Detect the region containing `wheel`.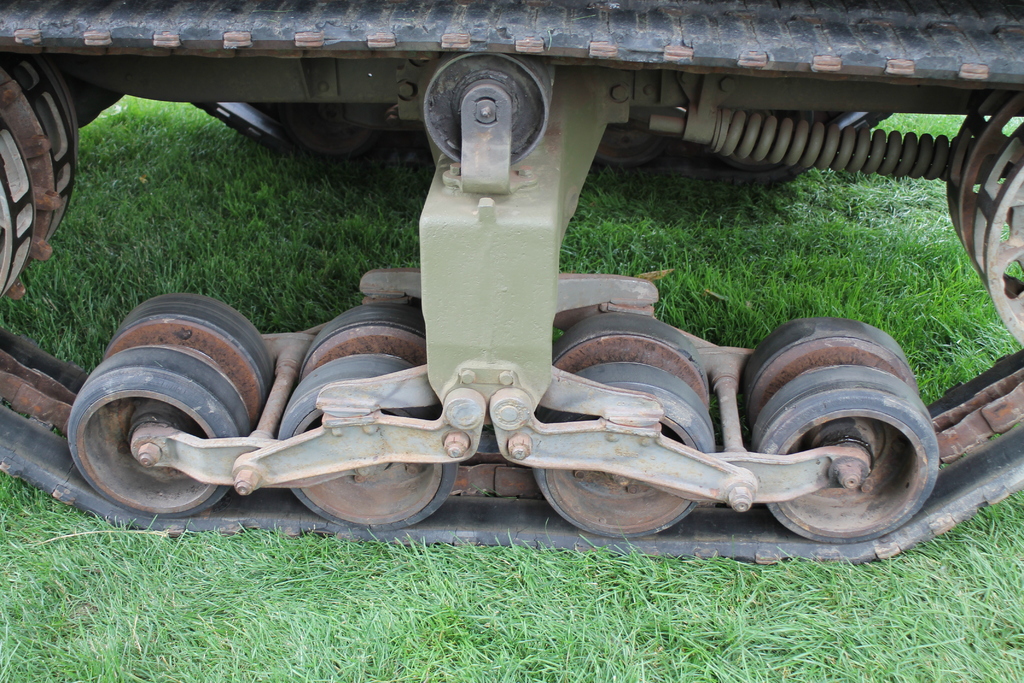
(65,340,250,521).
